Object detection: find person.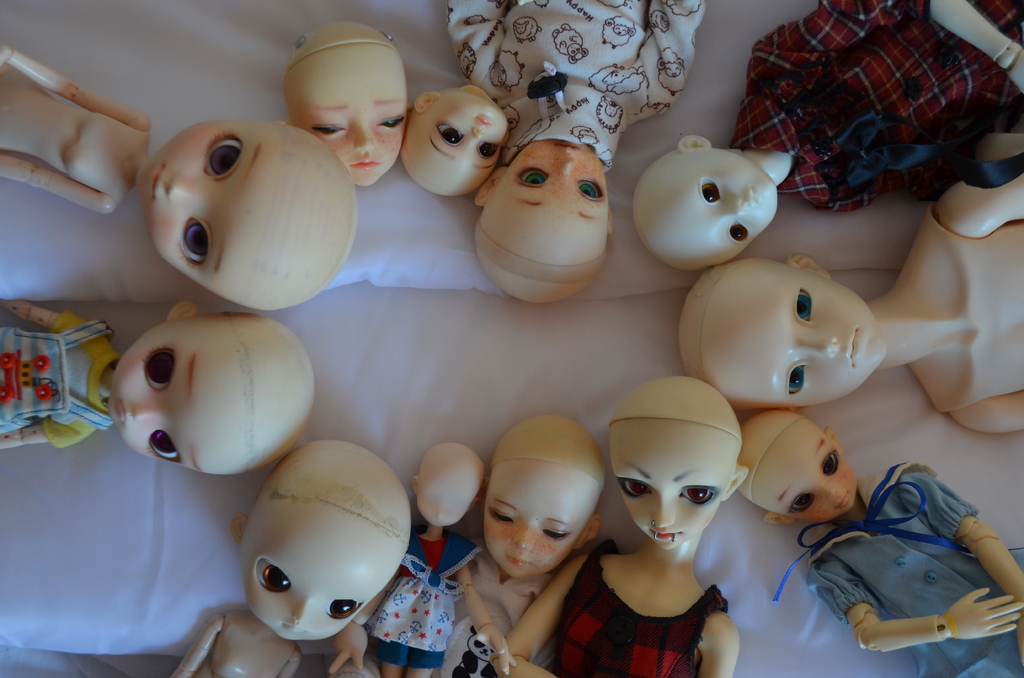
358/433/486/677.
